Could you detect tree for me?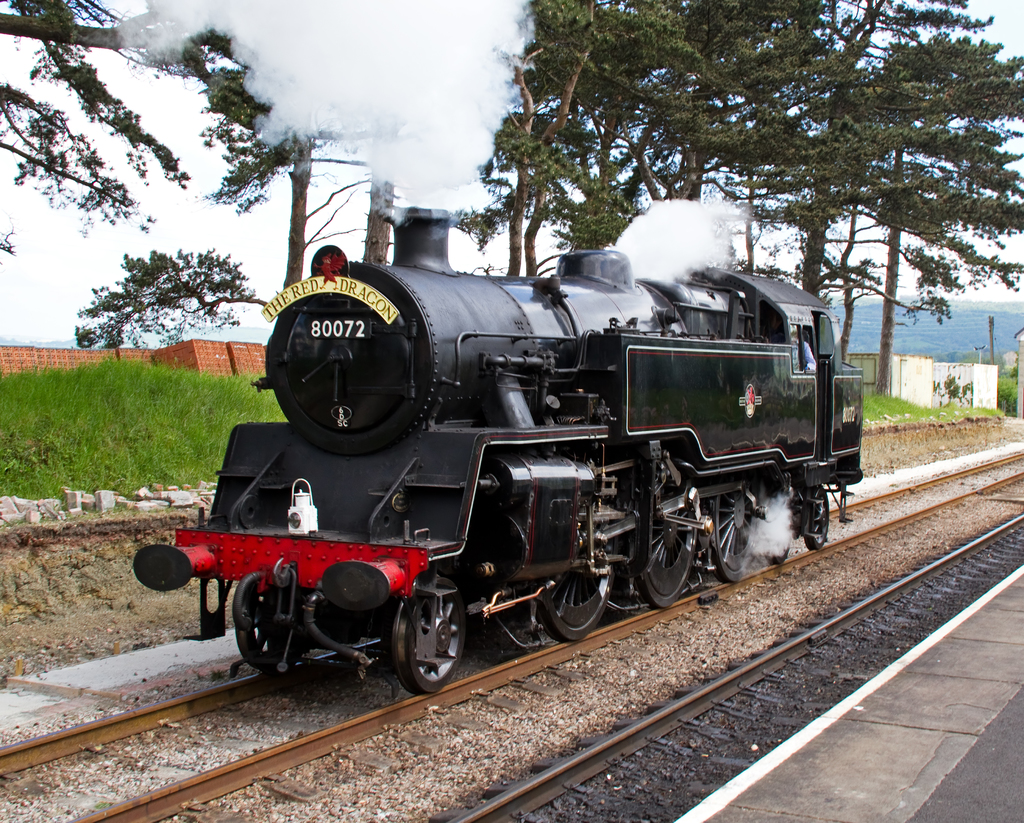
Detection result: 515 0 840 284.
